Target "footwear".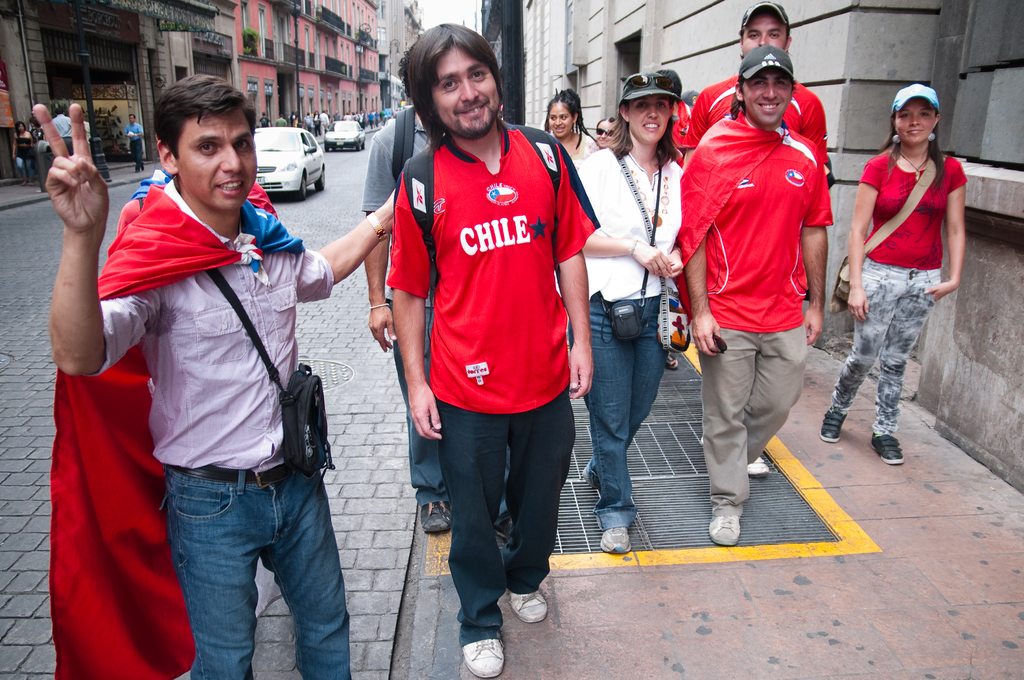
Target region: [x1=598, y1=524, x2=633, y2=553].
